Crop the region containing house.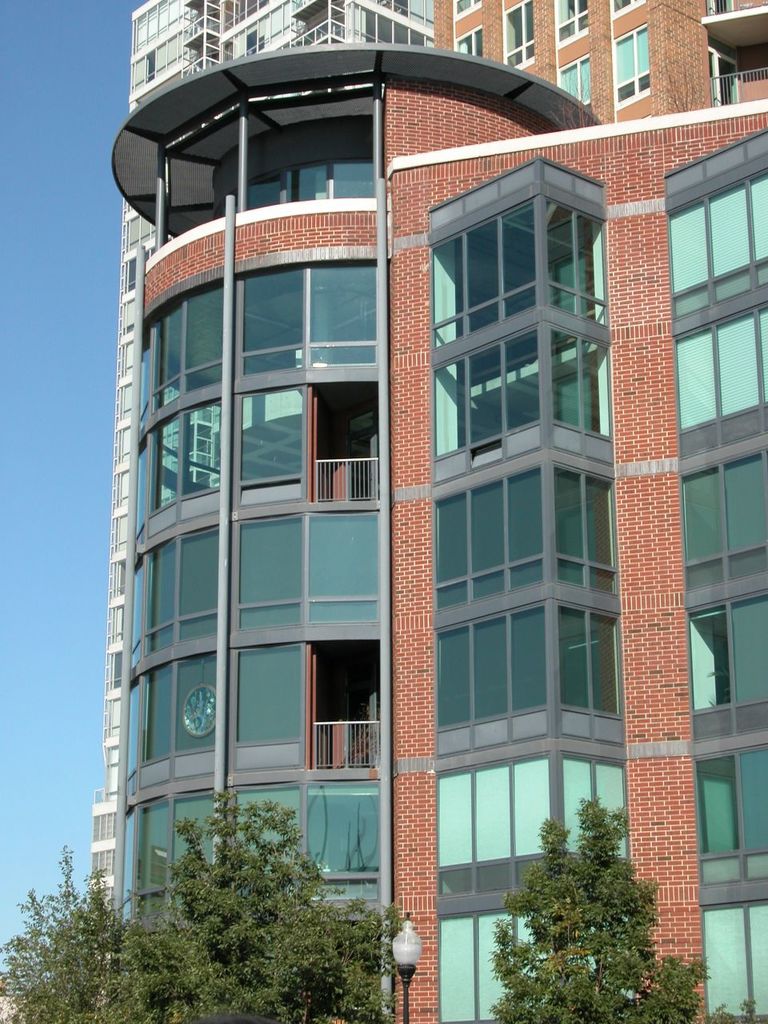
Crop region: {"left": 69, "top": 26, "right": 753, "bottom": 1010}.
